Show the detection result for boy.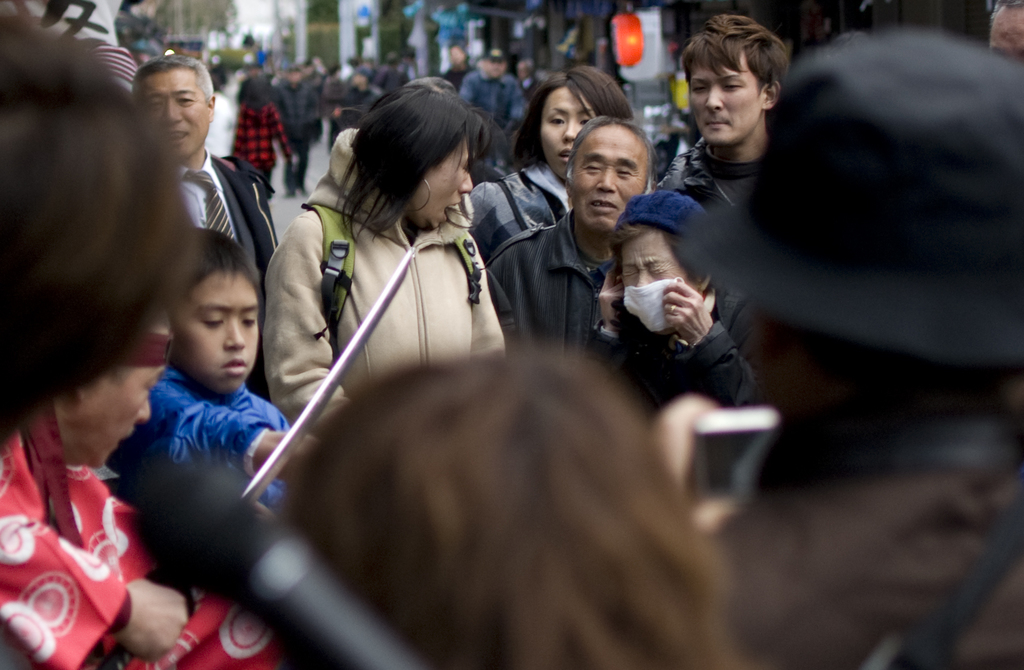
(645, 15, 799, 207).
